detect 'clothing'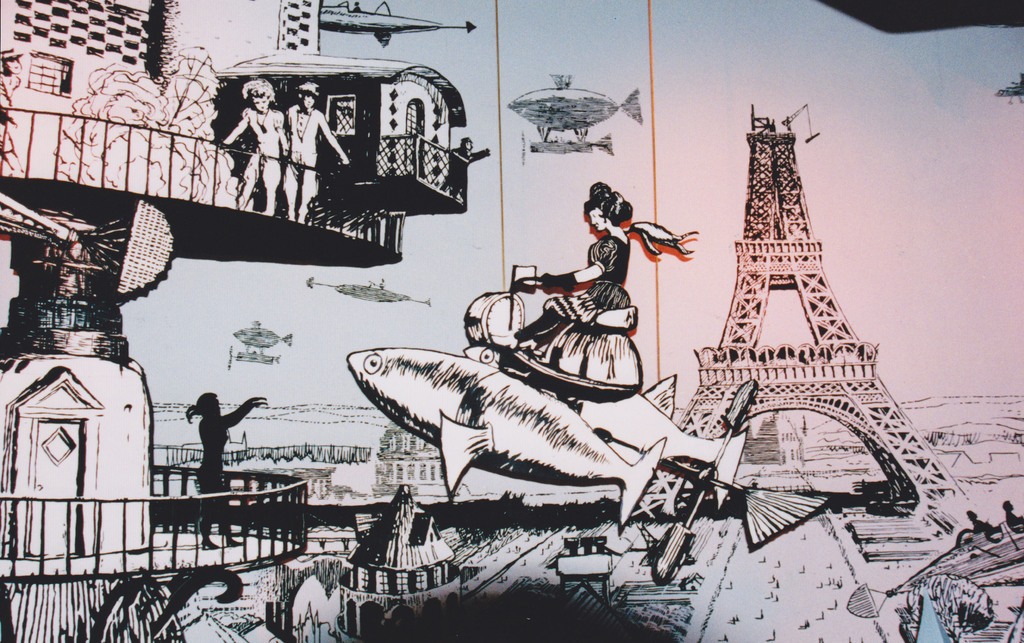
<region>513, 227, 650, 403</region>
